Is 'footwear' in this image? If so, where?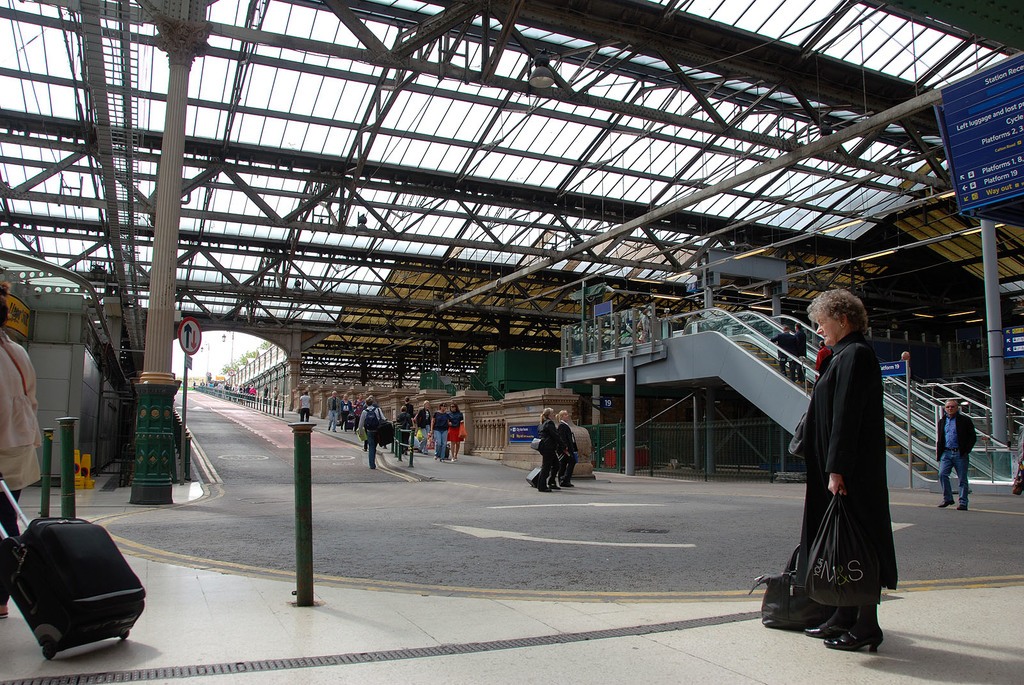
Yes, at x1=957 y1=503 x2=970 y2=514.
